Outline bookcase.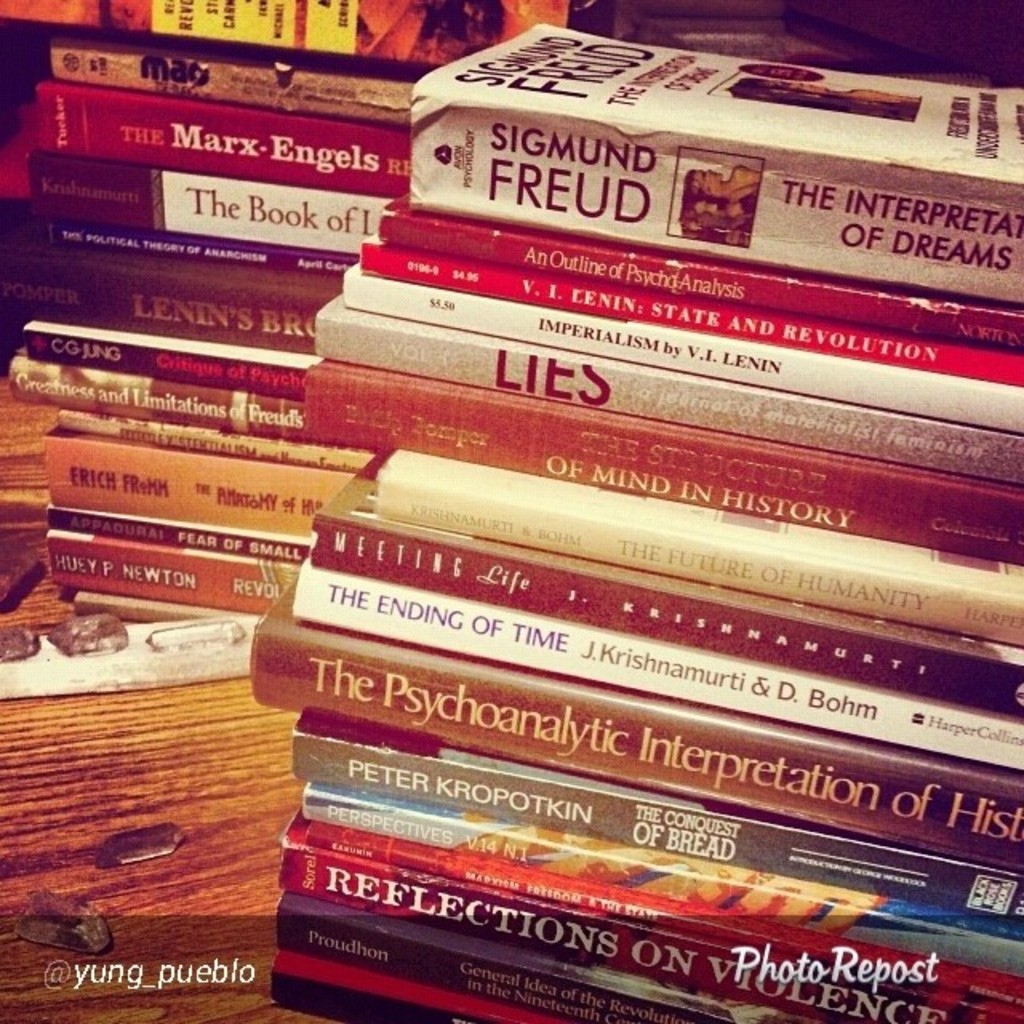
Outline: <region>219, 186, 1023, 840</region>.
